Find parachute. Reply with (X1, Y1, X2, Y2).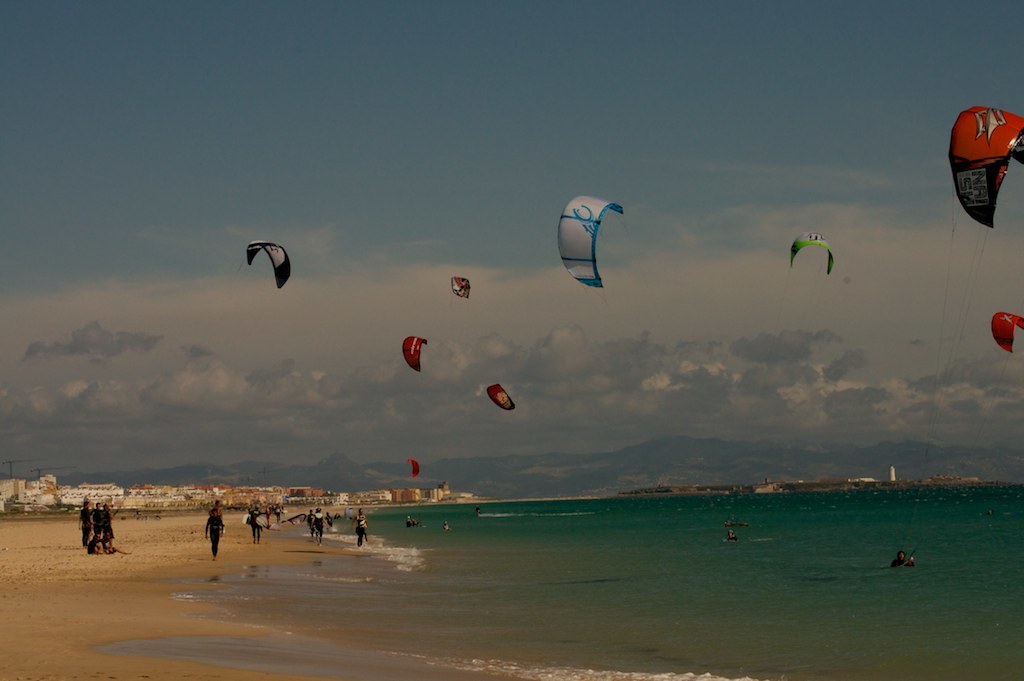
(990, 303, 1023, 359).
